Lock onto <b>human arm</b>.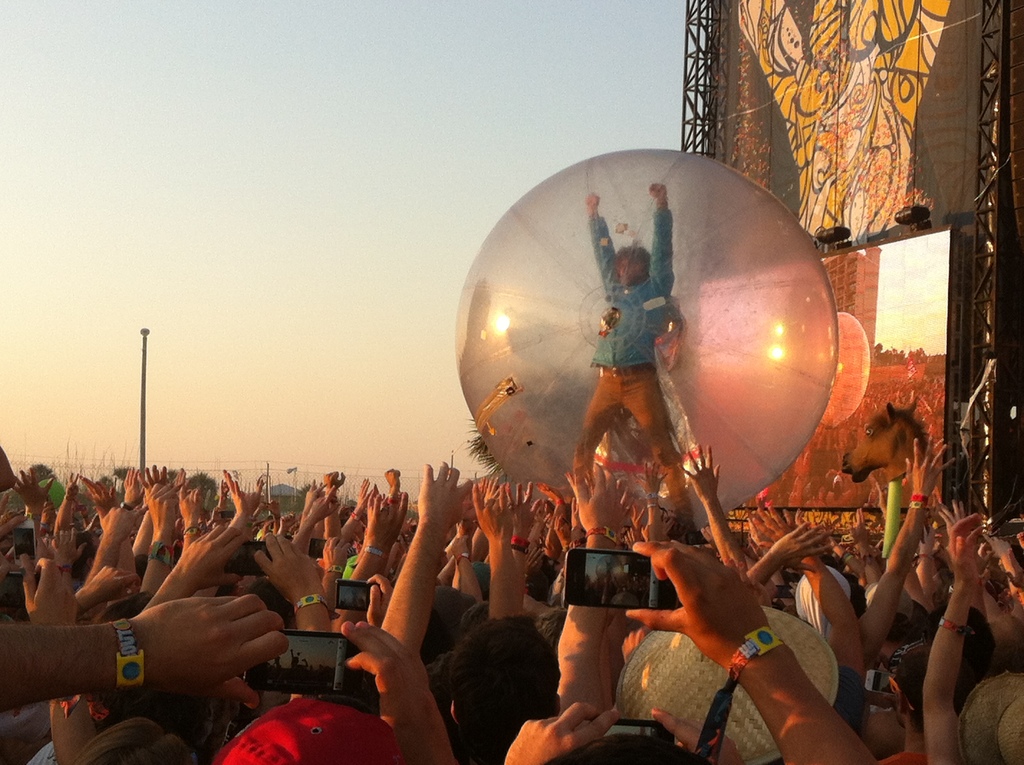
Locked: 502 697 619 764.
